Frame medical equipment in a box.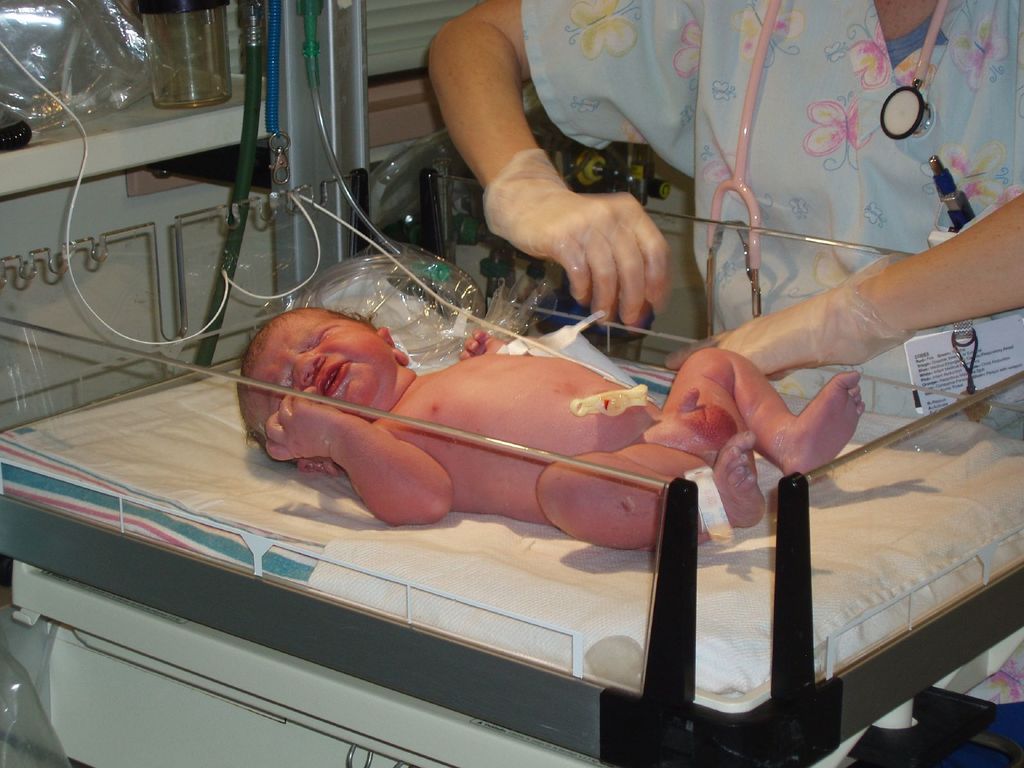
{"x1": 0, "y1": 155, "x2": 1023, "y2": 767}.
